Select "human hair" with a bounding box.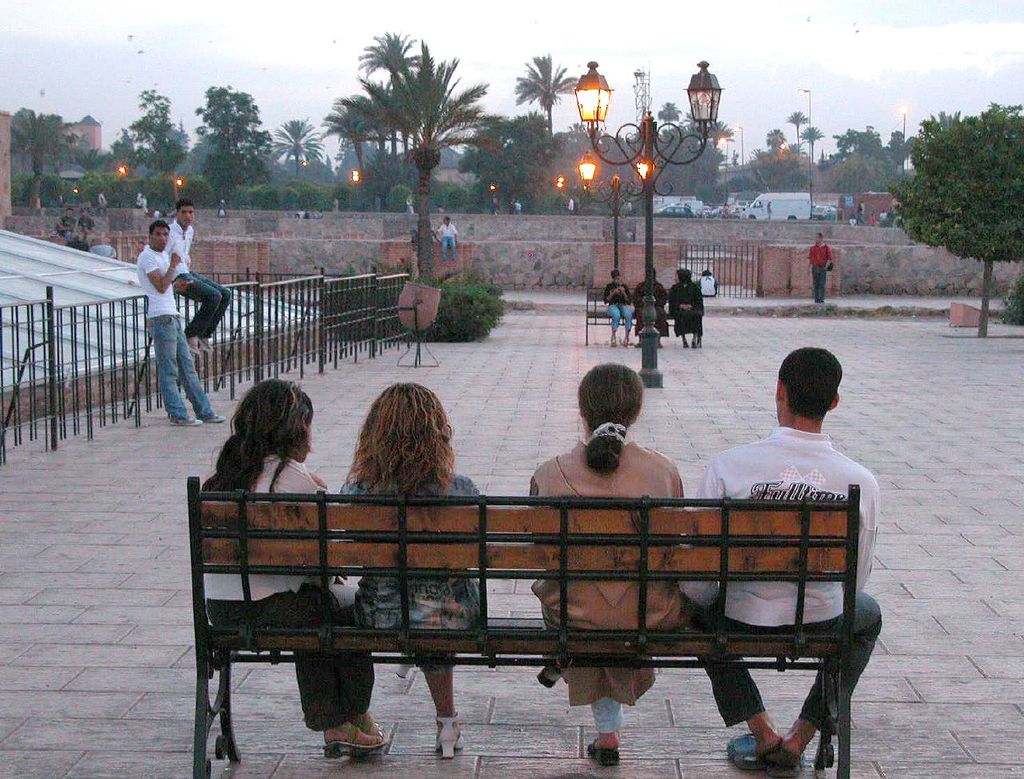
x1=148, y1=221, x2=170, y2=239.
